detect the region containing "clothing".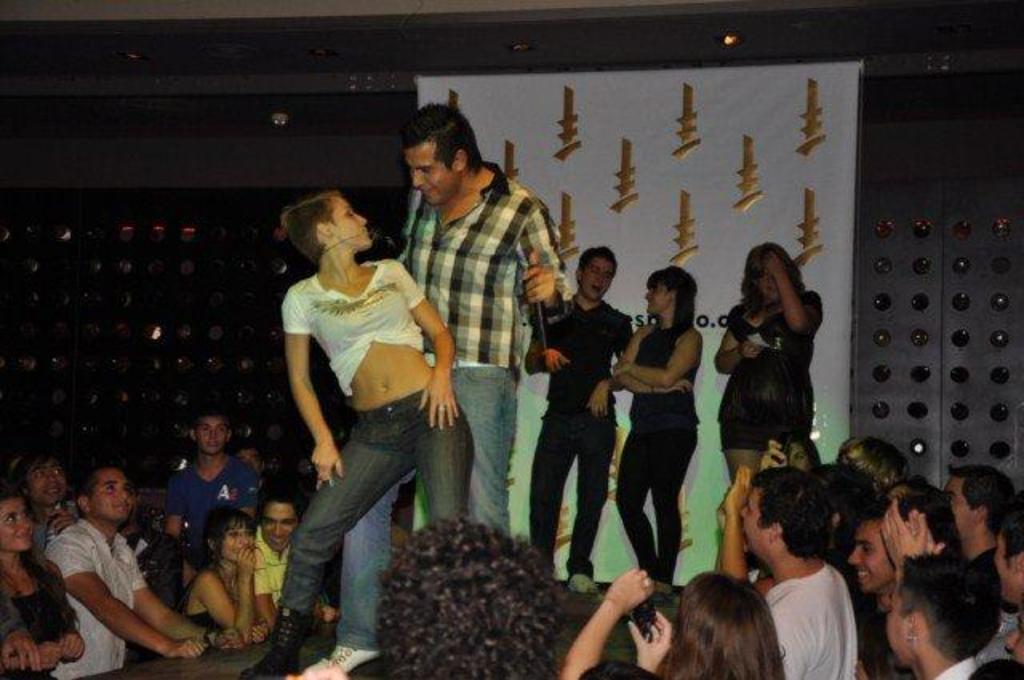
bbox=[38, 518, 146, 678].
